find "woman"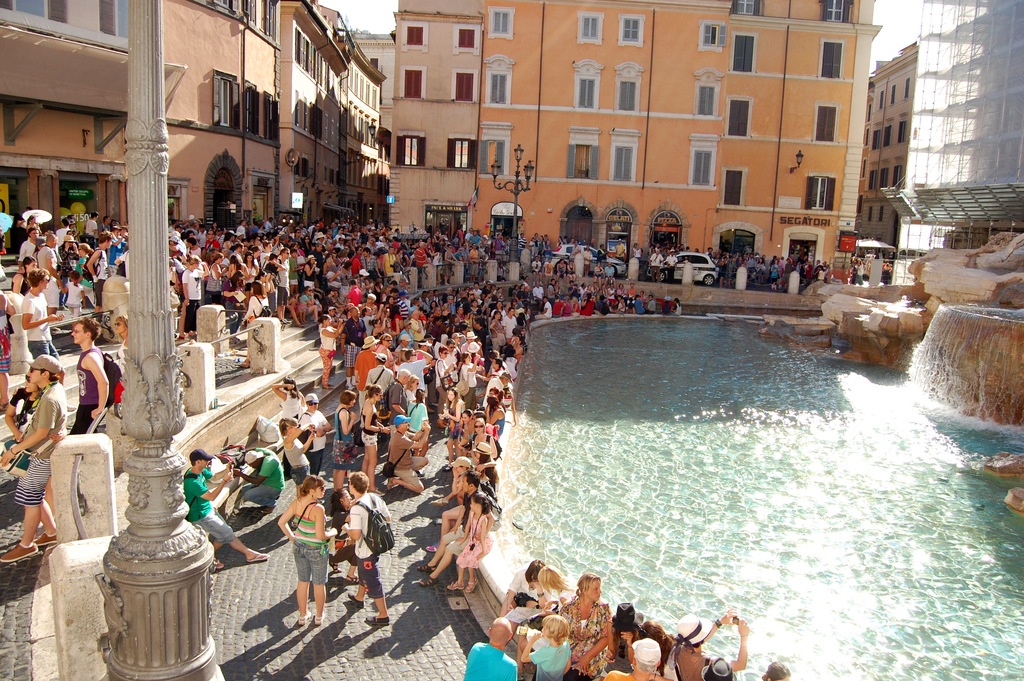
x1=400 y1=384 x2=432 y2=455
